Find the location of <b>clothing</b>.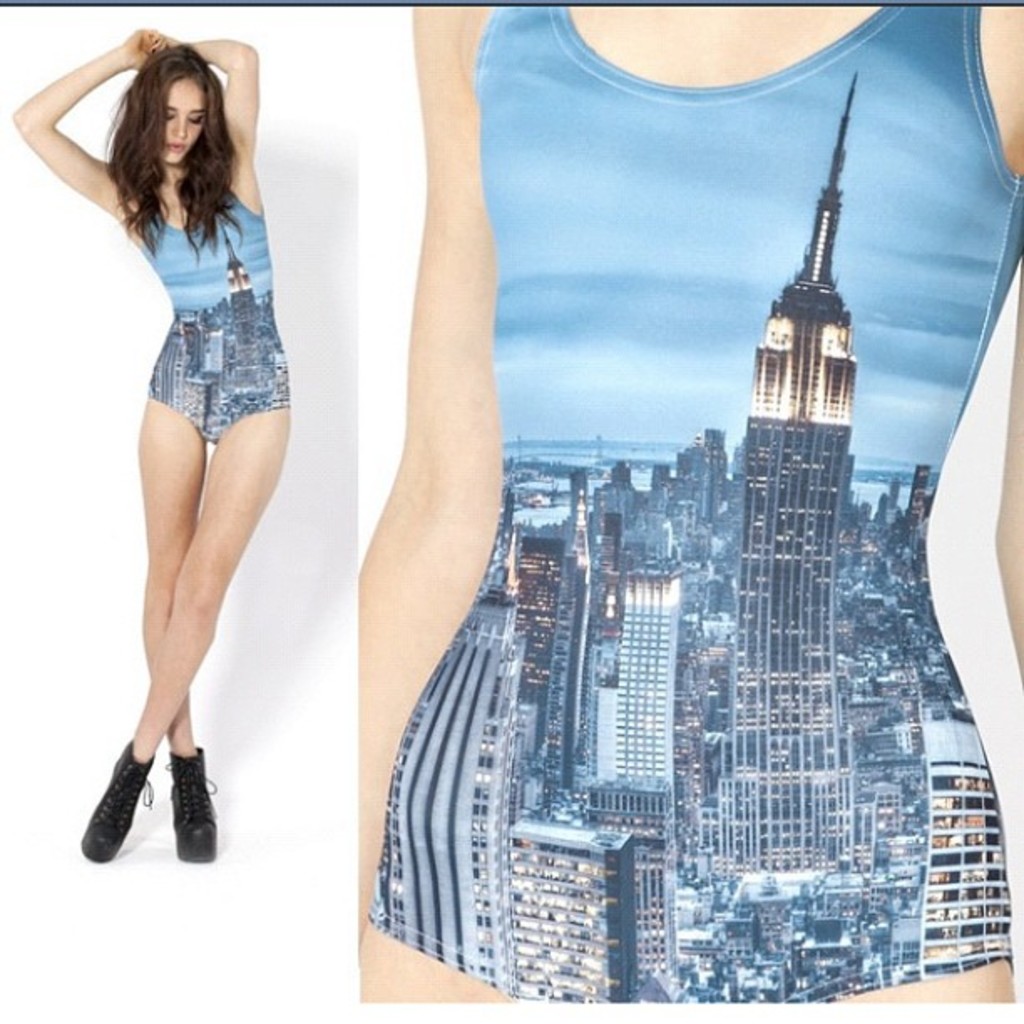
Location: region(387, 3, 1022, 1002).
